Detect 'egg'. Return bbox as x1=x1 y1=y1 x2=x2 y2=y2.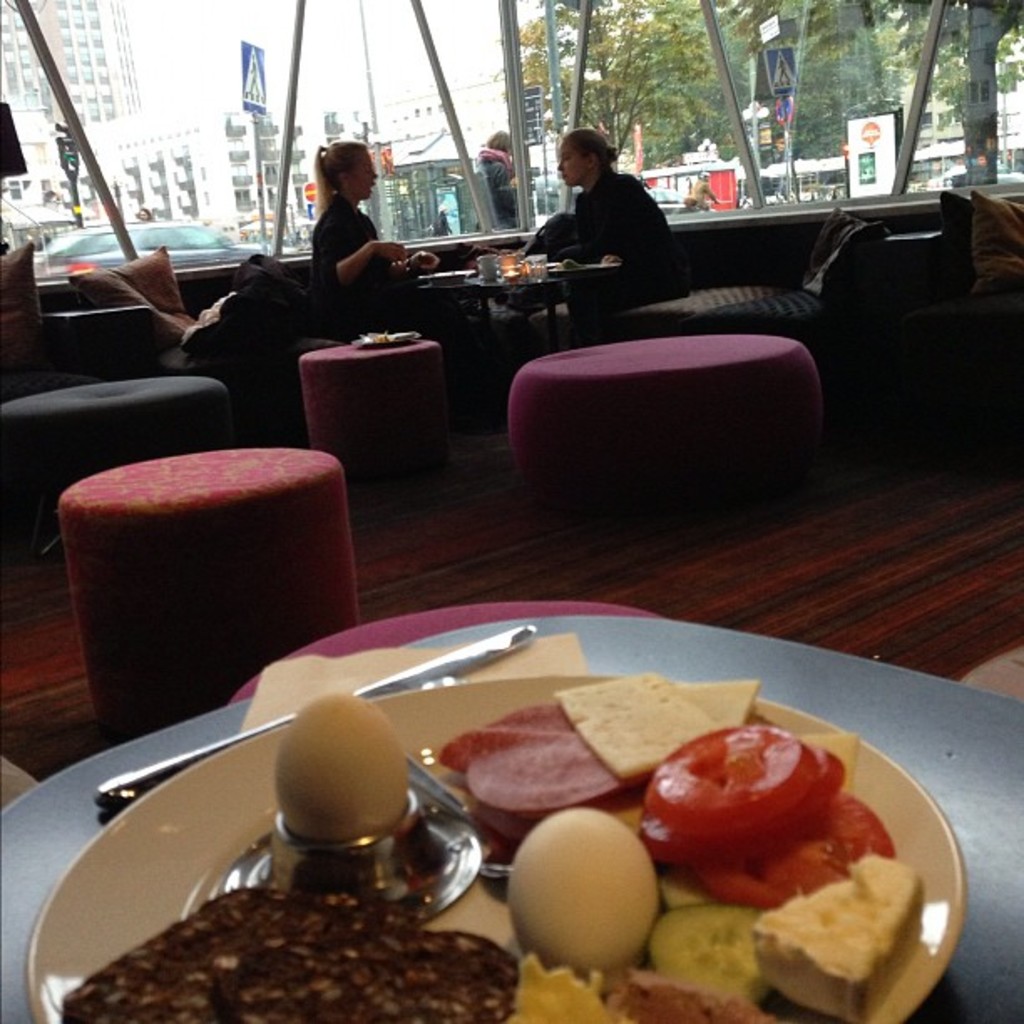
x1=273 y1=691 x2=407 y2=848.
